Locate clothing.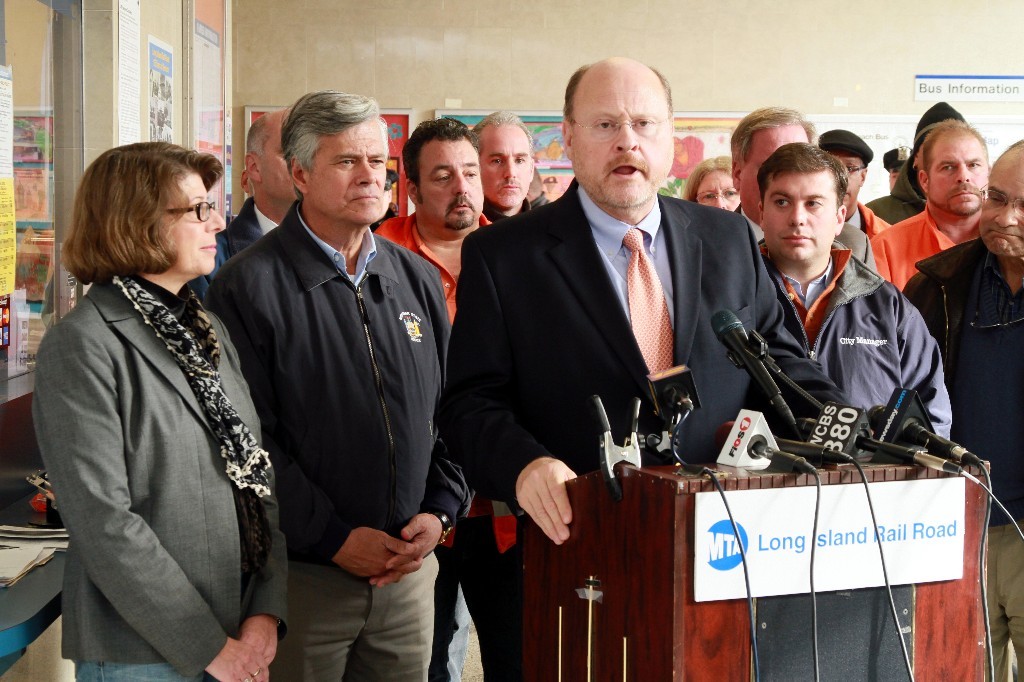
Bounding box: box=[980, 526, 1020, 680].
